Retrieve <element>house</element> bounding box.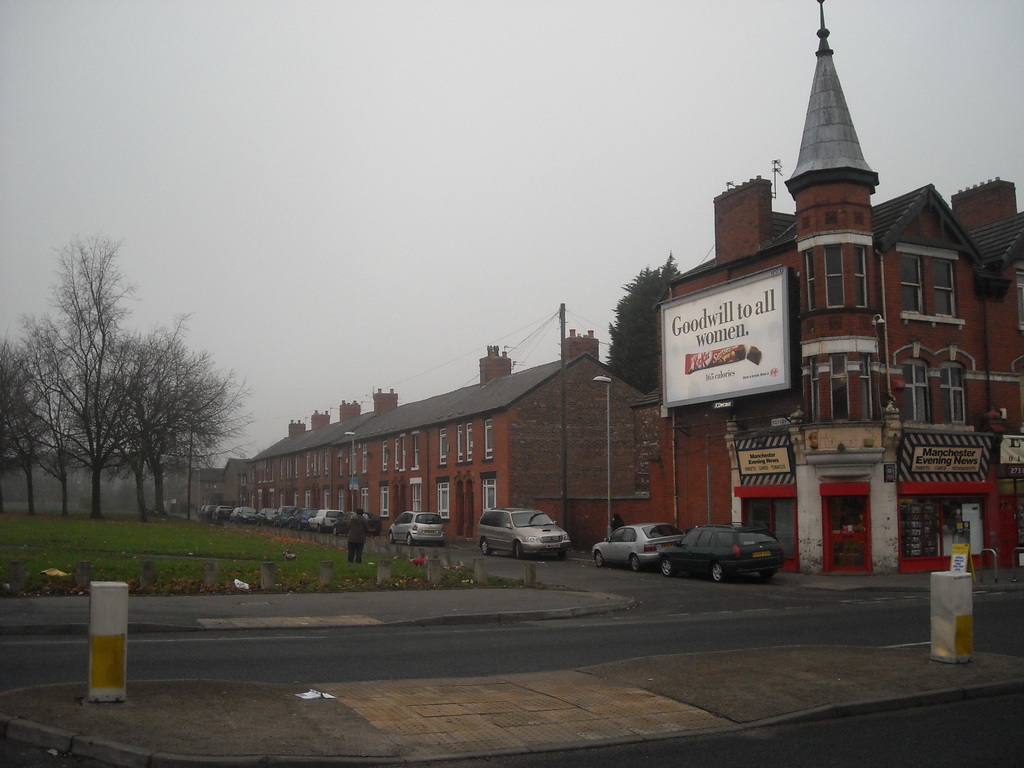
Bounding box: [x1=629, y1=0, x2=1023, y2=576].
